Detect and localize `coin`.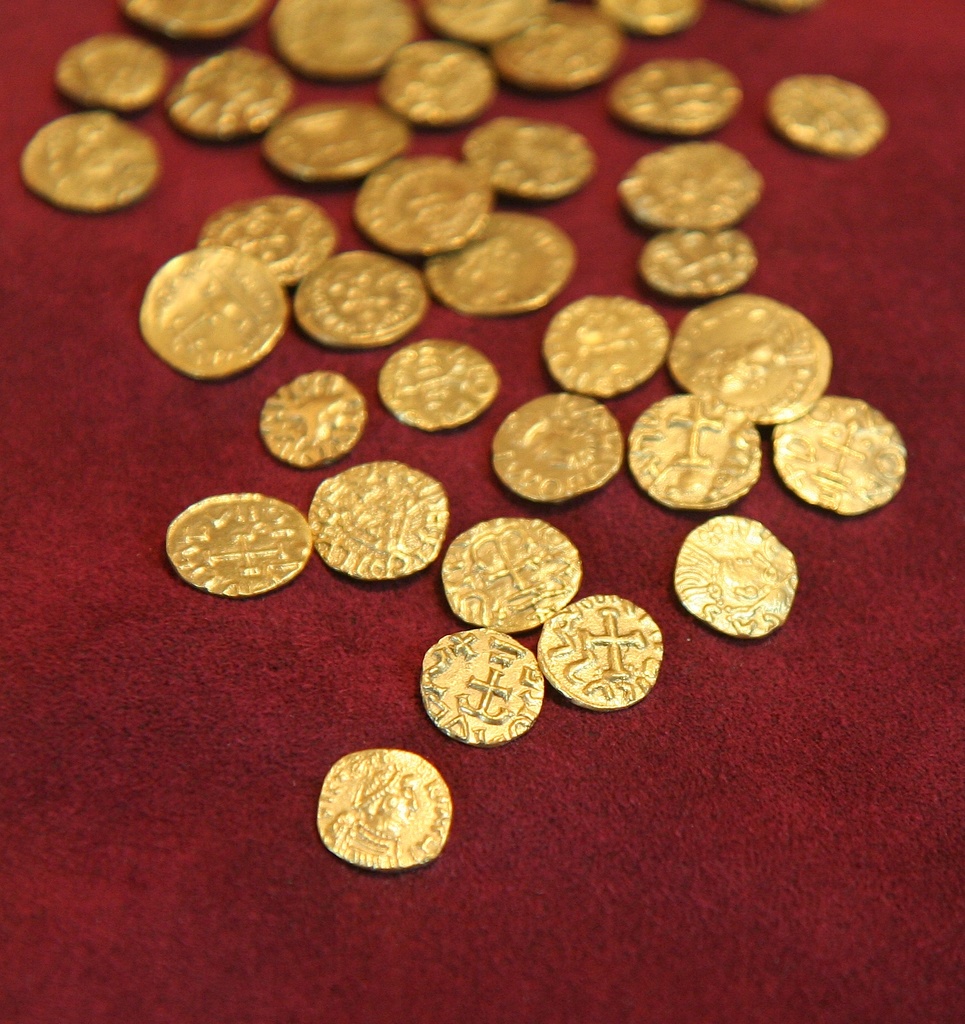
Localized at {"x1": 435, "y1": 511, "x2": 587, "y2": 632}.
